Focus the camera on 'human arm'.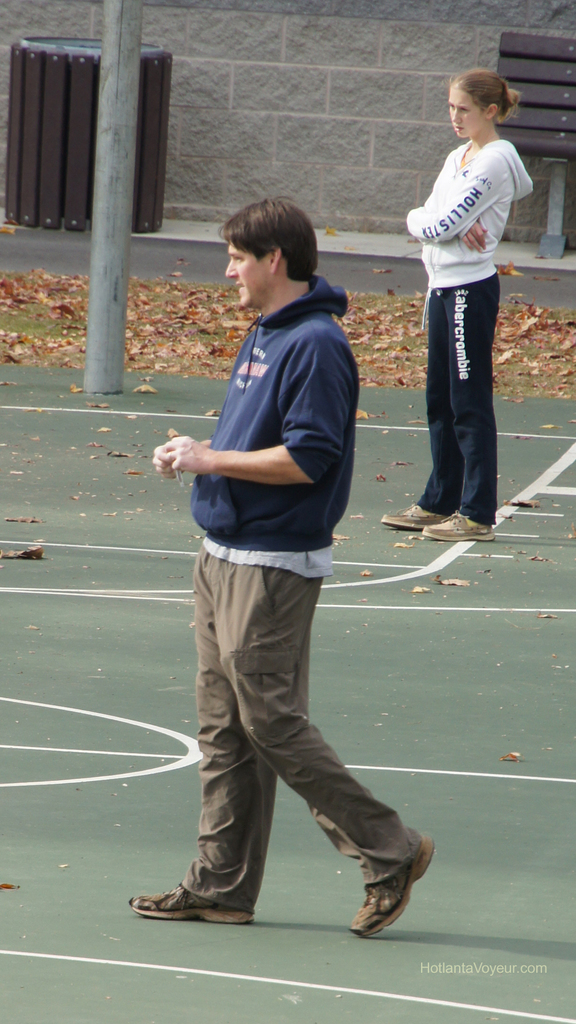
Focus region: 461 200 496 246.
